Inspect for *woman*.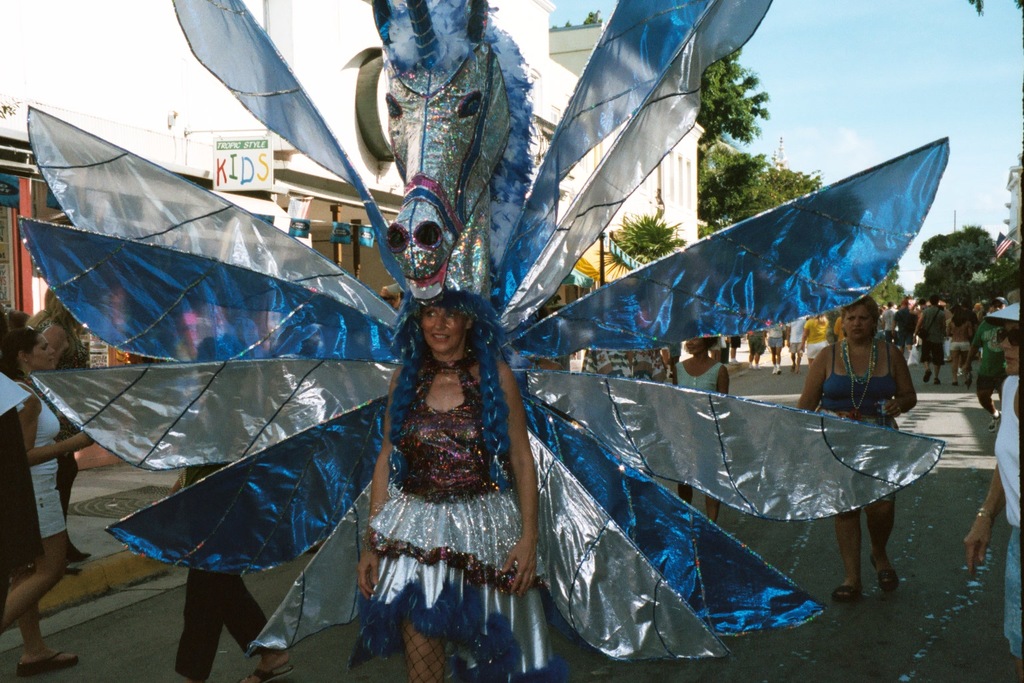
Inspection: [left=333, top=219, right=557, bottom=662].
